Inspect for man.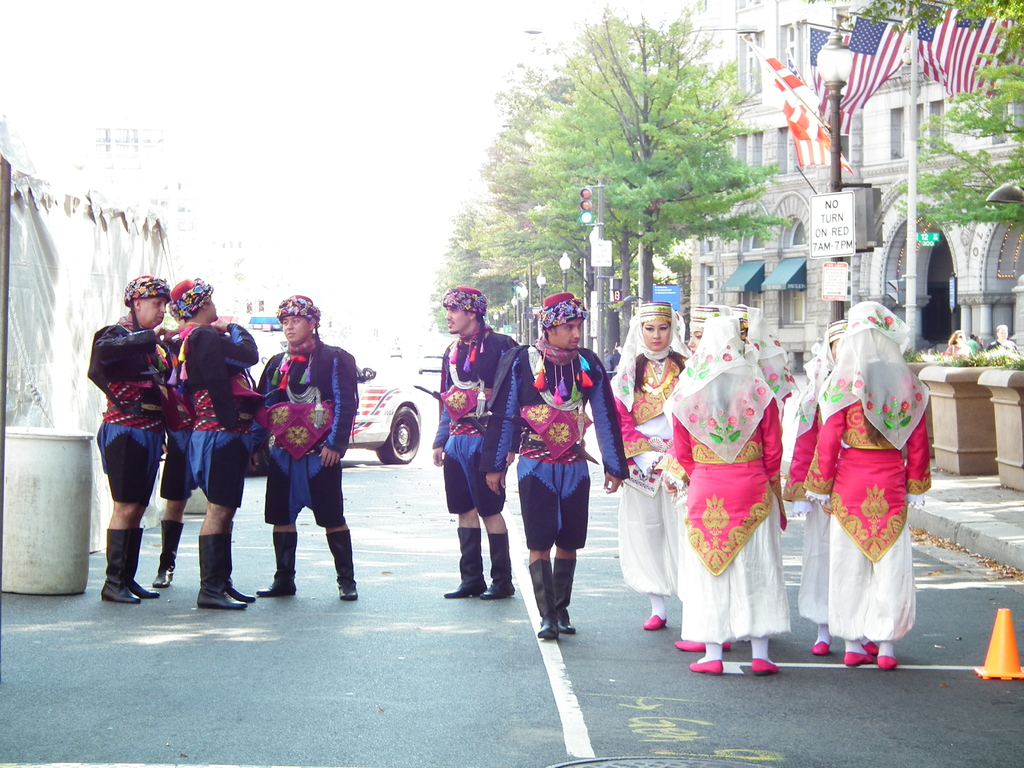
Inspection: 68, 280, 181, 599.
